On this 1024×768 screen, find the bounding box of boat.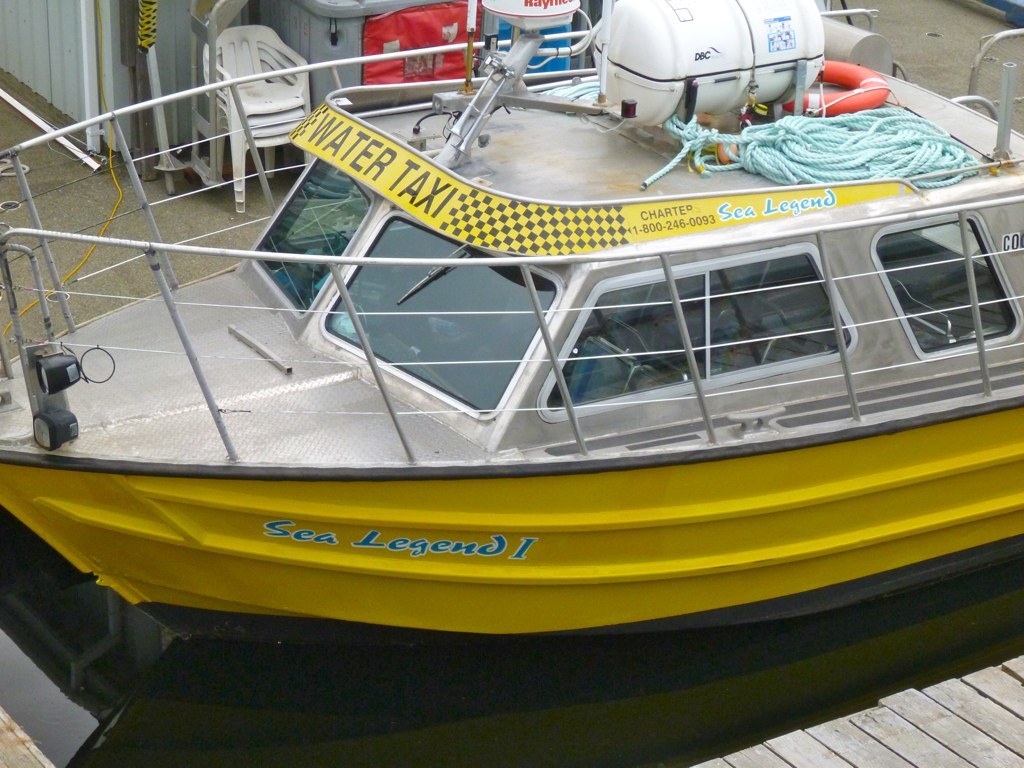
Bounding box: [0,19,1023,698].
